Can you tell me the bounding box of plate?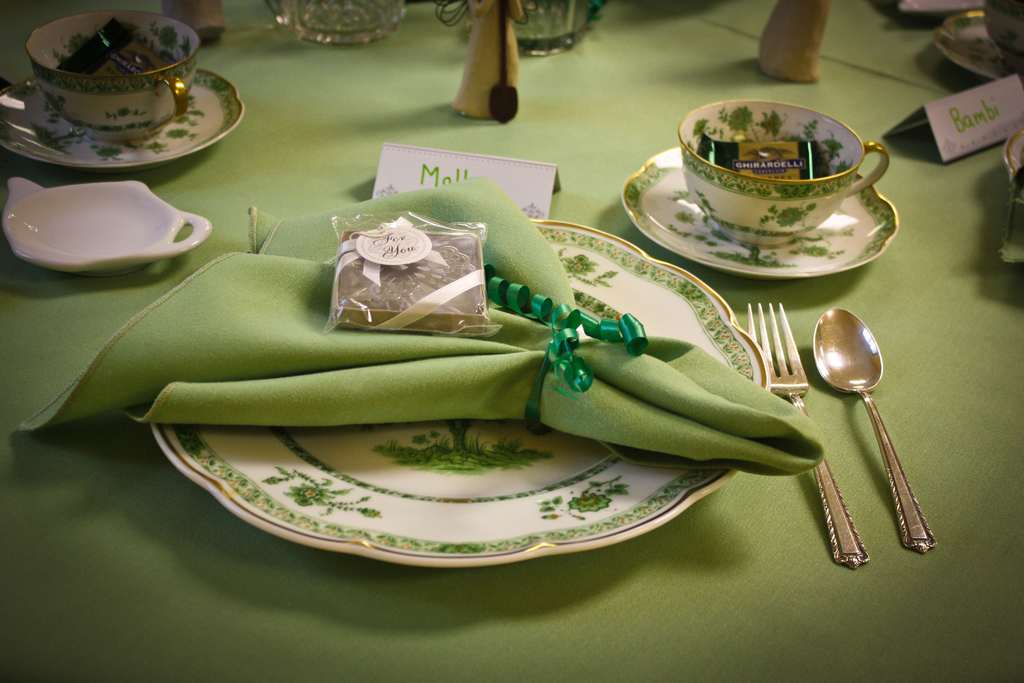
bbox(620, 145, 902, 277).
